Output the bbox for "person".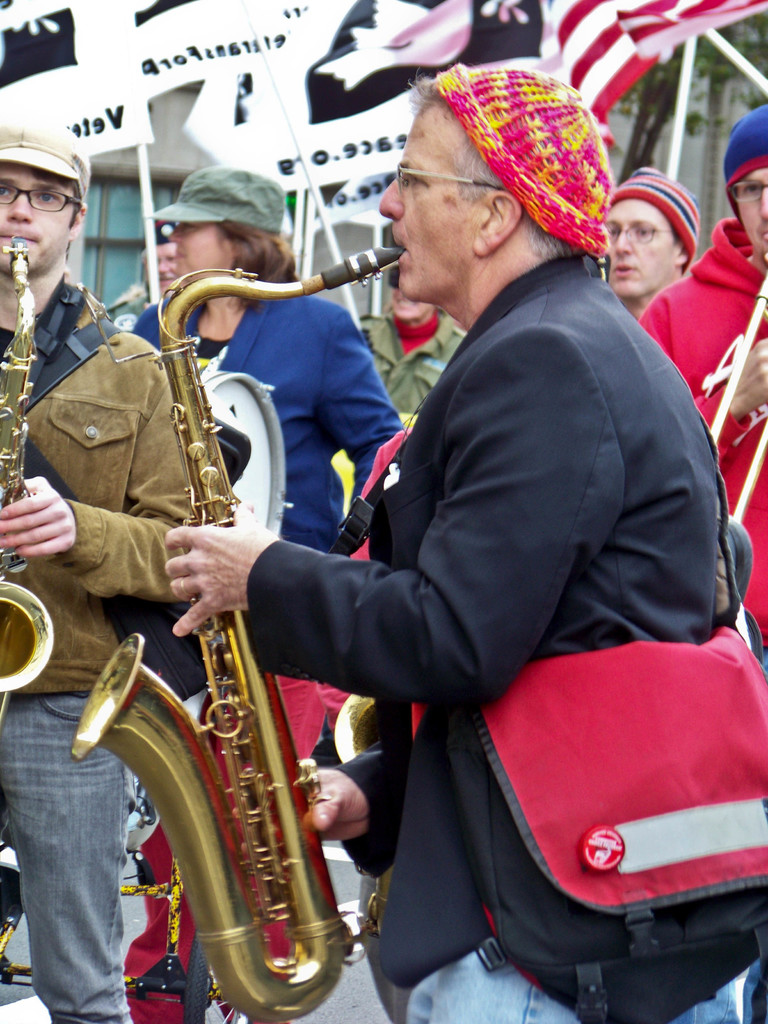
l=637, t=100, r=767, b=1023.
